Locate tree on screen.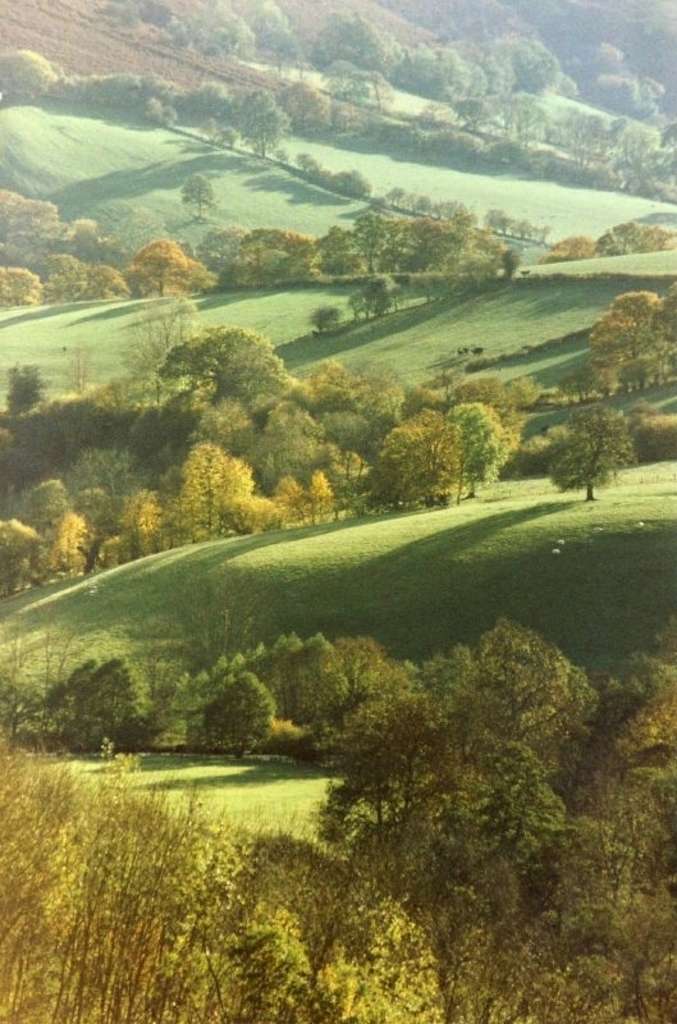
On screen at x1=232, y1=84, x2=294, y2=159.
